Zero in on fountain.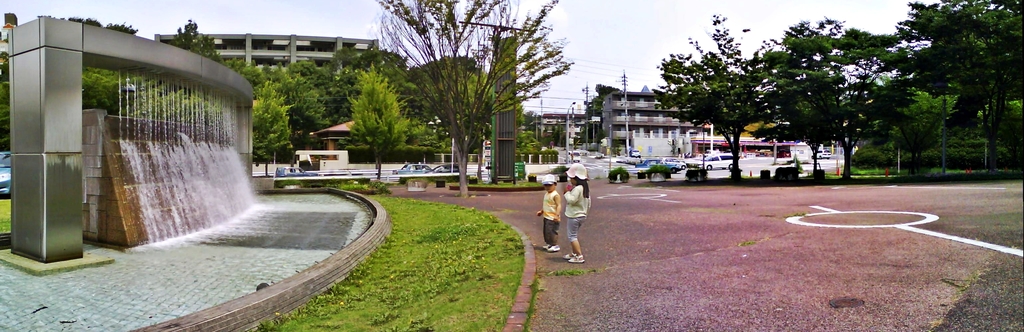
Zeroed in: (38, 22, 349, 297).
